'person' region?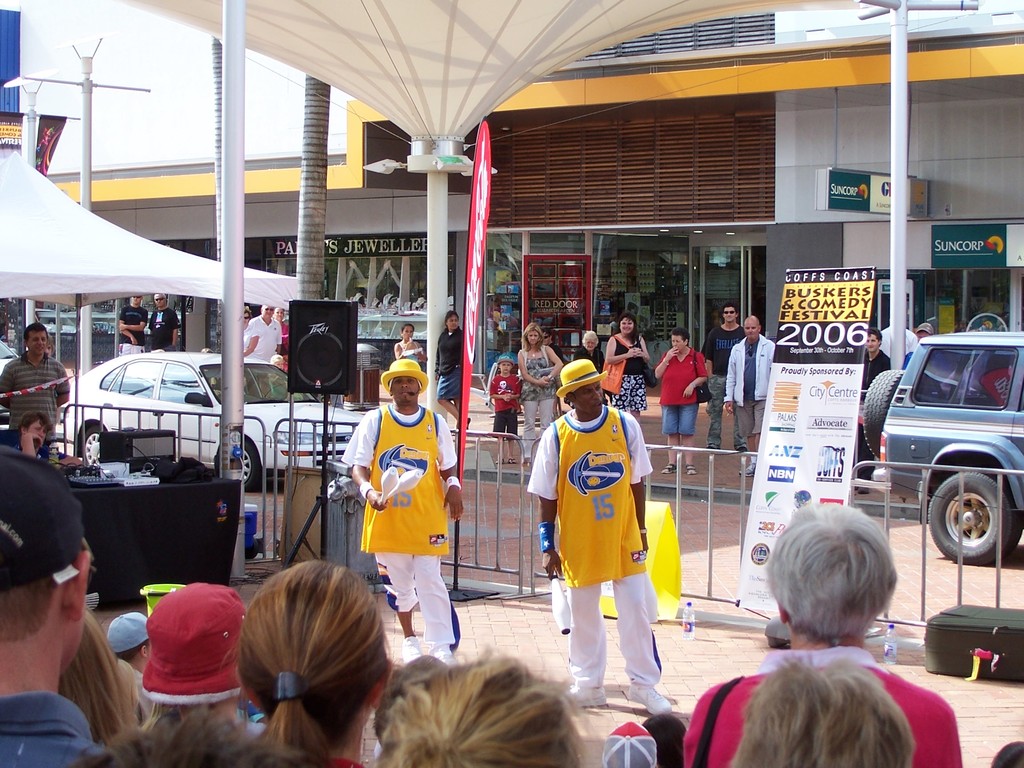
[x1=348, y1=365, x2=459, y2=662]
